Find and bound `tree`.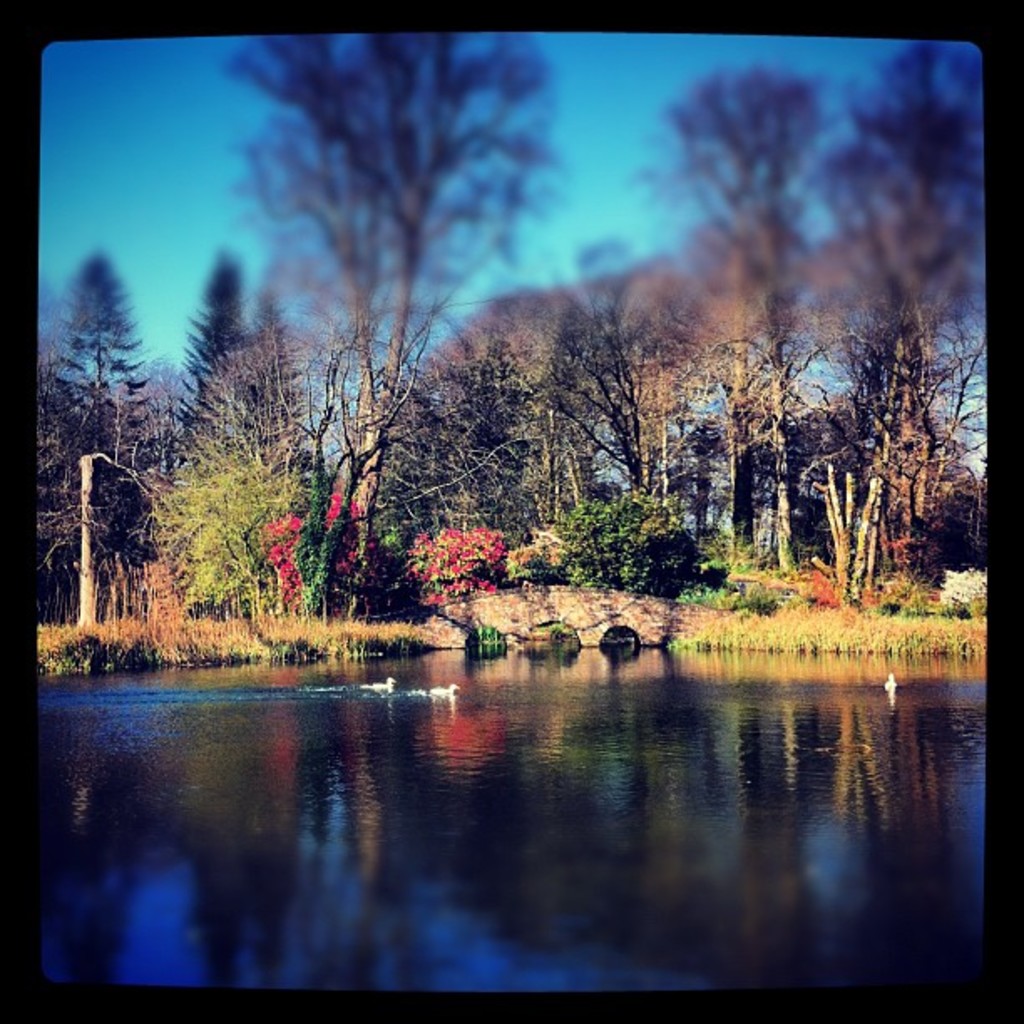
Bound: pyautogui.locateOnScreen(582, 47, 810, 574).
